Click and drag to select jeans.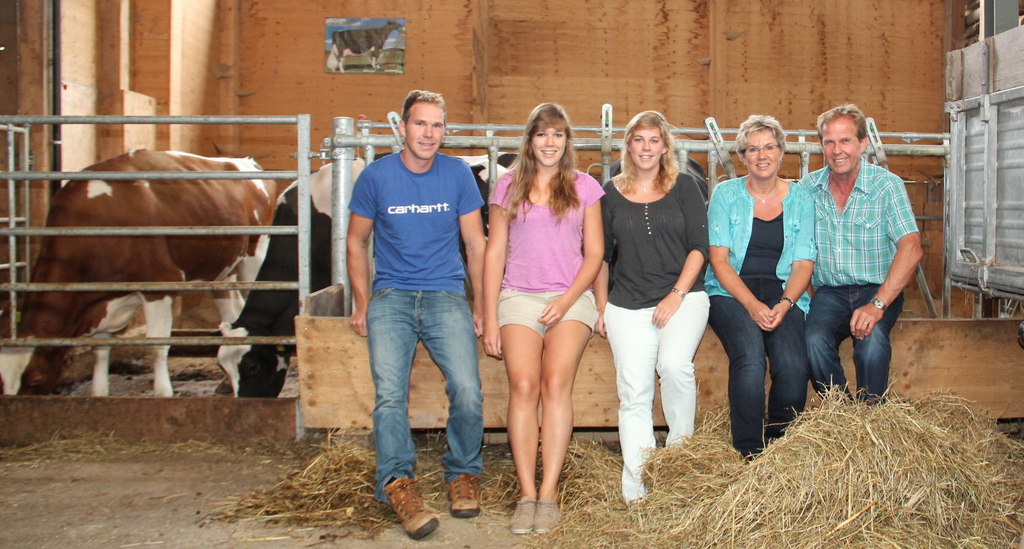
Selection: left=361, top=273, right=493, bottom=491.
